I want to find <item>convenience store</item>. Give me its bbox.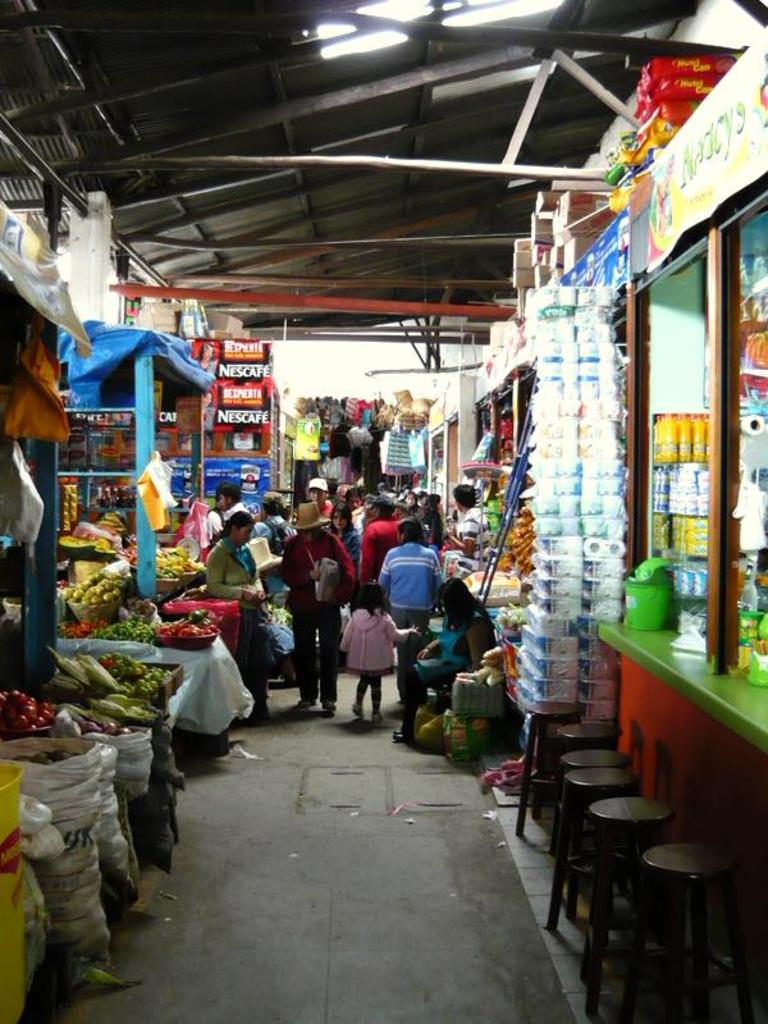
[0, 22, 764, 901].
